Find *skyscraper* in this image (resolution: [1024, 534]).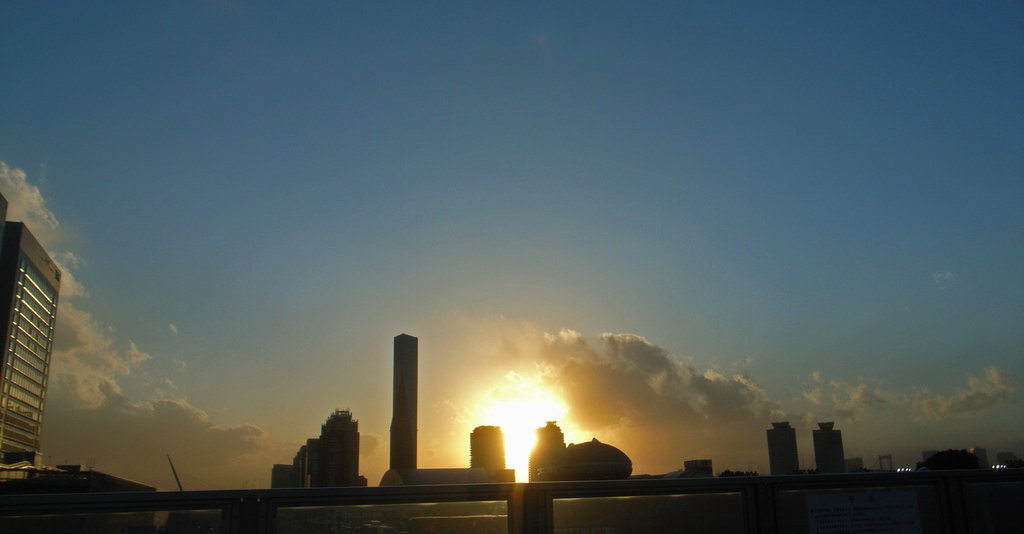
(left=770, top=422, right=803, bottom=477).
